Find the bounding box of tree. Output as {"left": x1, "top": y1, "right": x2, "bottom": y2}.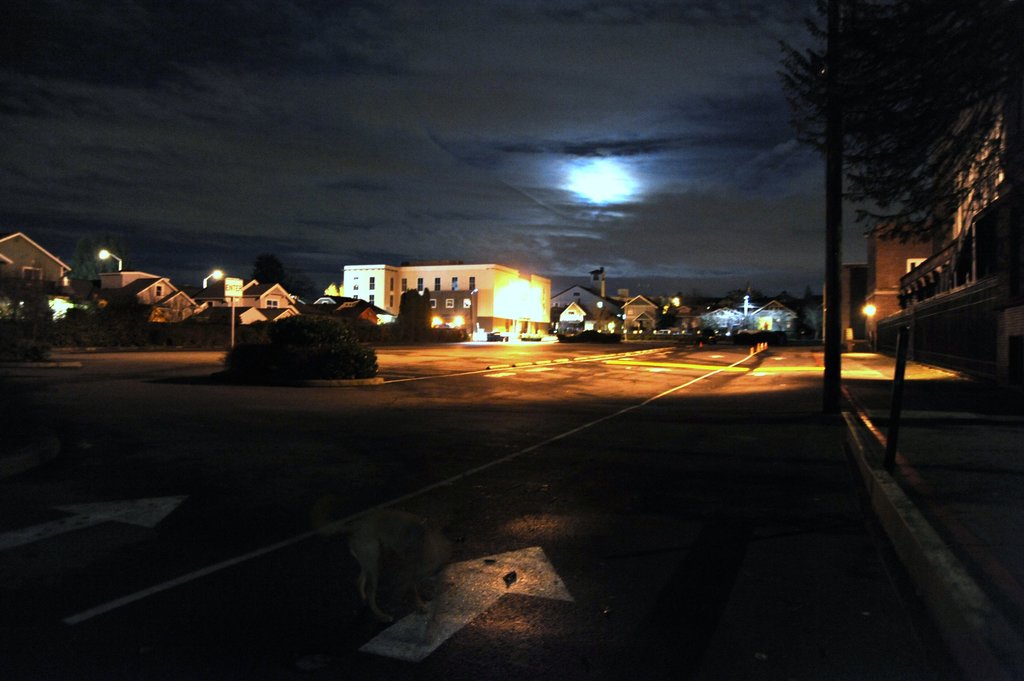
{"left": 250, "top": 250, "right": 287, "bottom": 289}.
